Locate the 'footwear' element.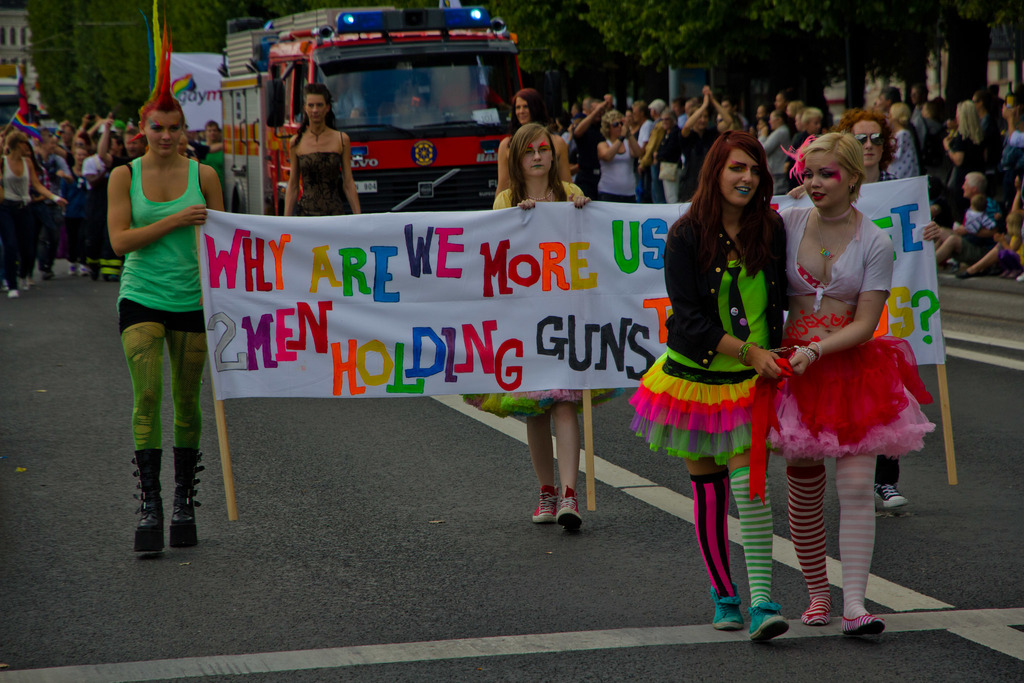
Element bbox: [81, 259, 93, 276].
